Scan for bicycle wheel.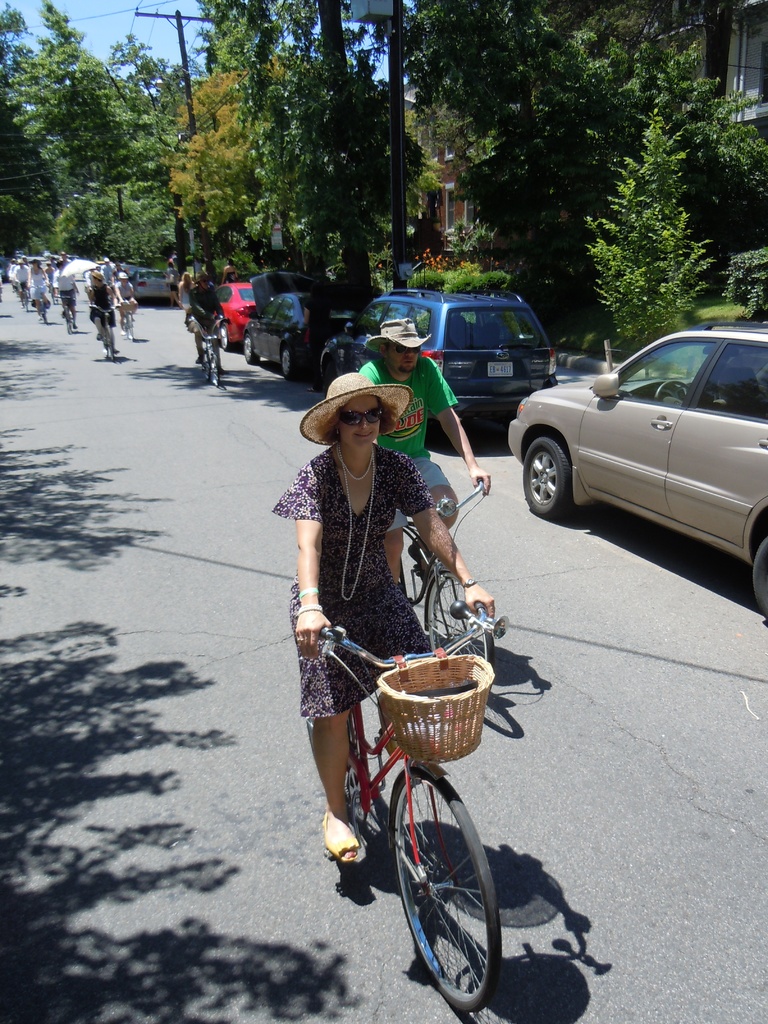
Scan result: l=303, t=710, r=360, b=827.
